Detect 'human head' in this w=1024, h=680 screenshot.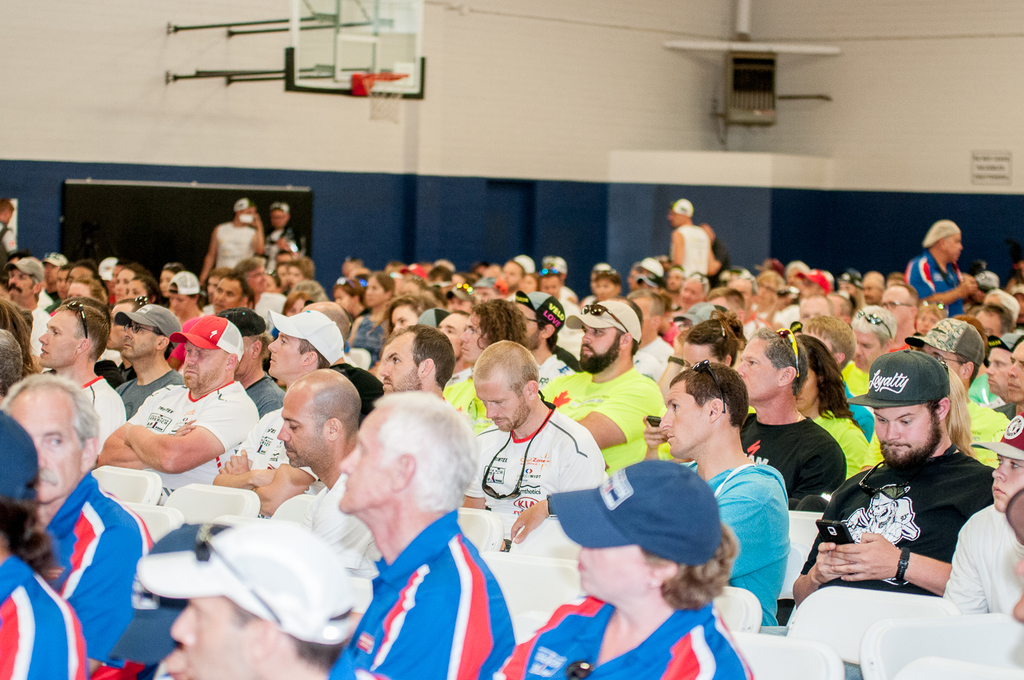
Detection: box(665, 195, 694, 231).
